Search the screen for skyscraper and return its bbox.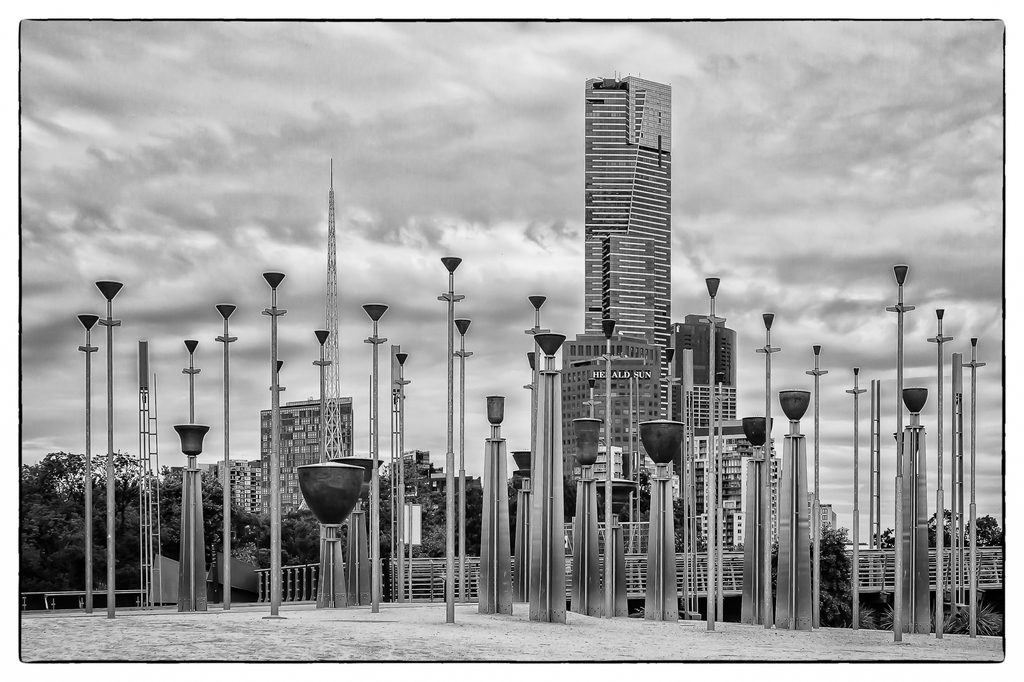
Found: <region>657, 292, 731, 581</region>.
